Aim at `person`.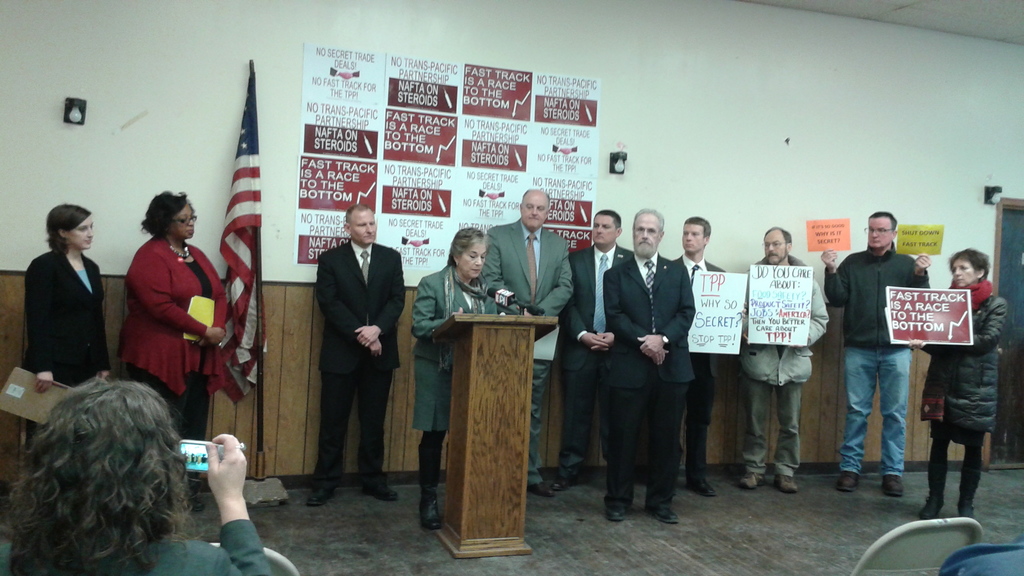
Aimed at select_region(837, 211, 937, 499).
